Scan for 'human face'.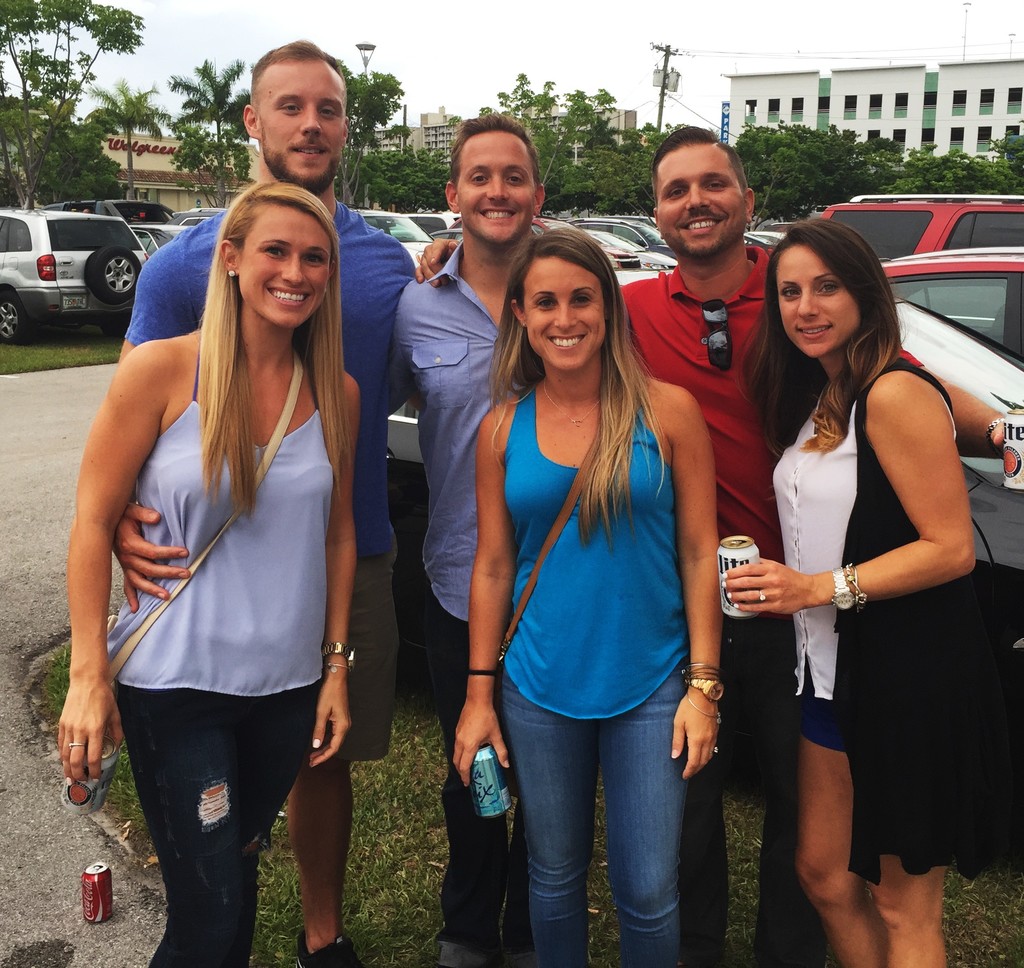
Scan result: 263,66,349,192.
